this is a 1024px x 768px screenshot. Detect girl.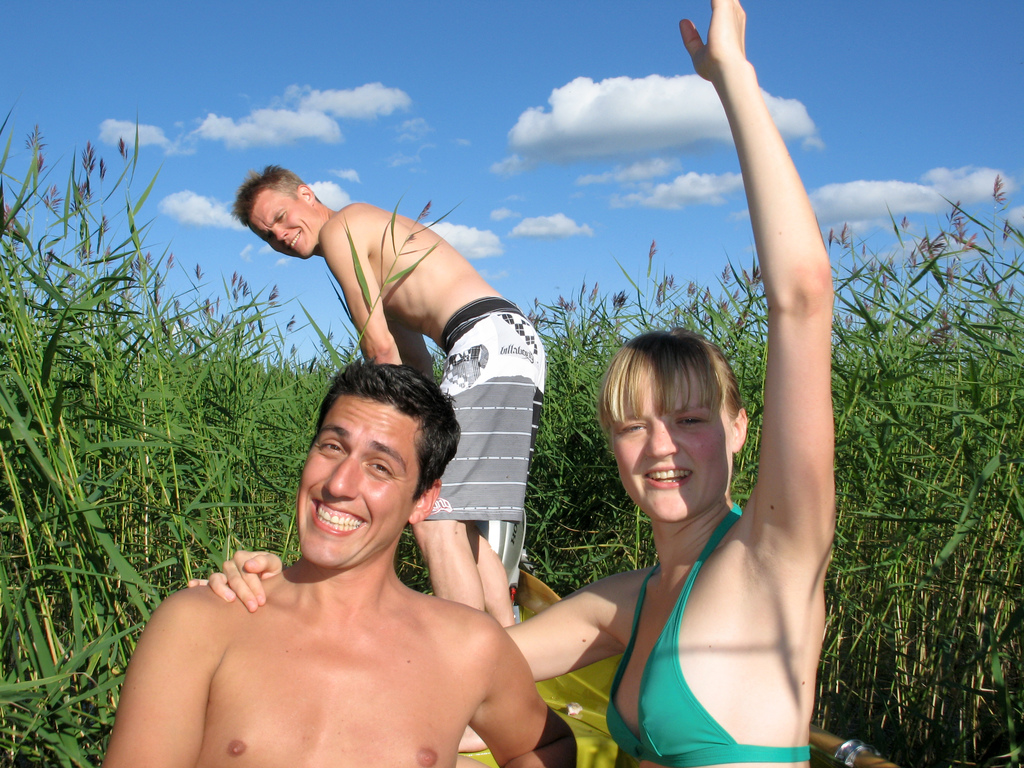
left=187, top=0, right=836, bottom=767.
